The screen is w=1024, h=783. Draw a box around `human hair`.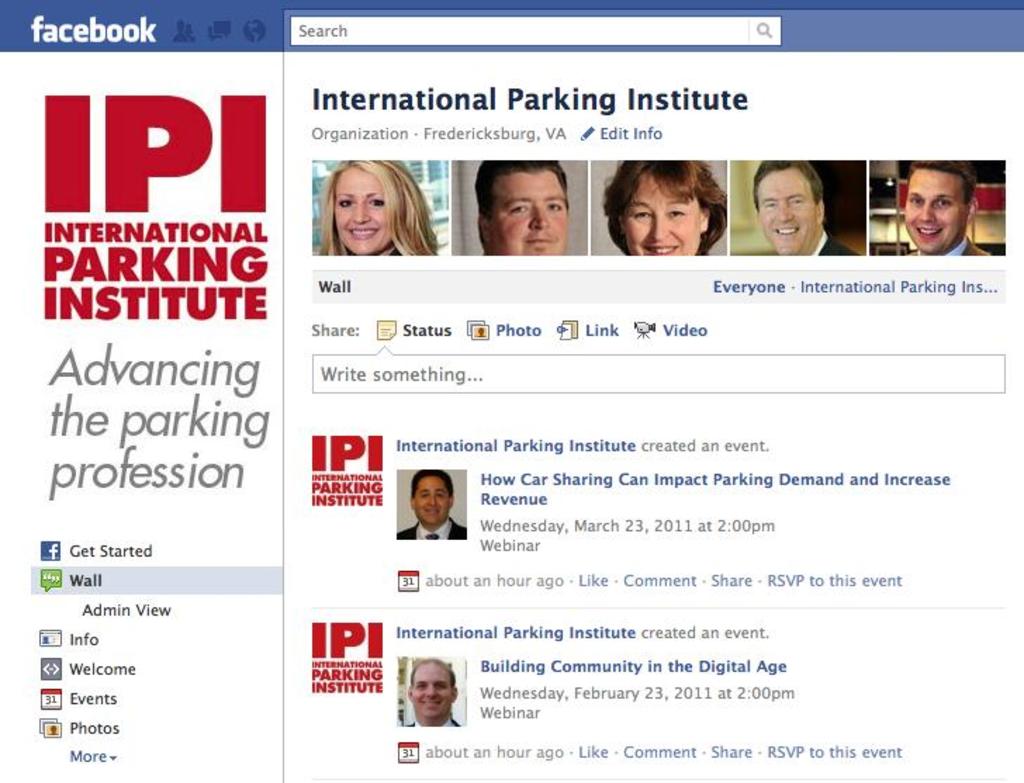
x1=606 y1=146 x2=723 y2=239.
